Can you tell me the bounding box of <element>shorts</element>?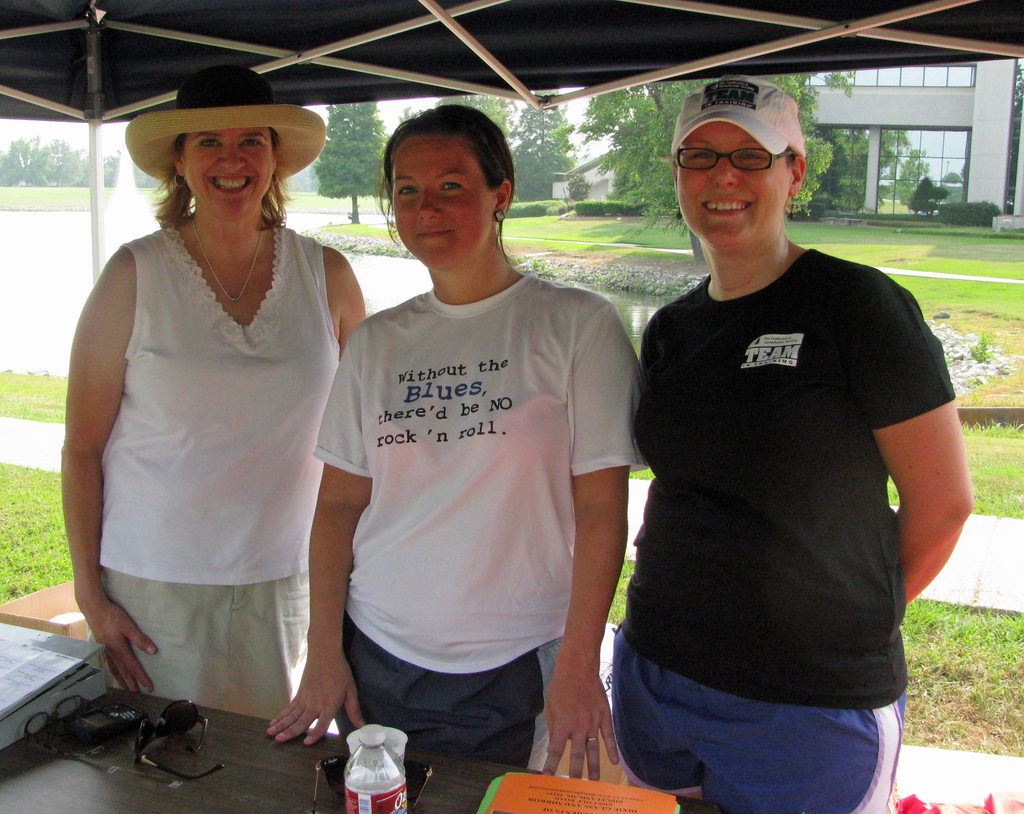
(330,616,561,772).
